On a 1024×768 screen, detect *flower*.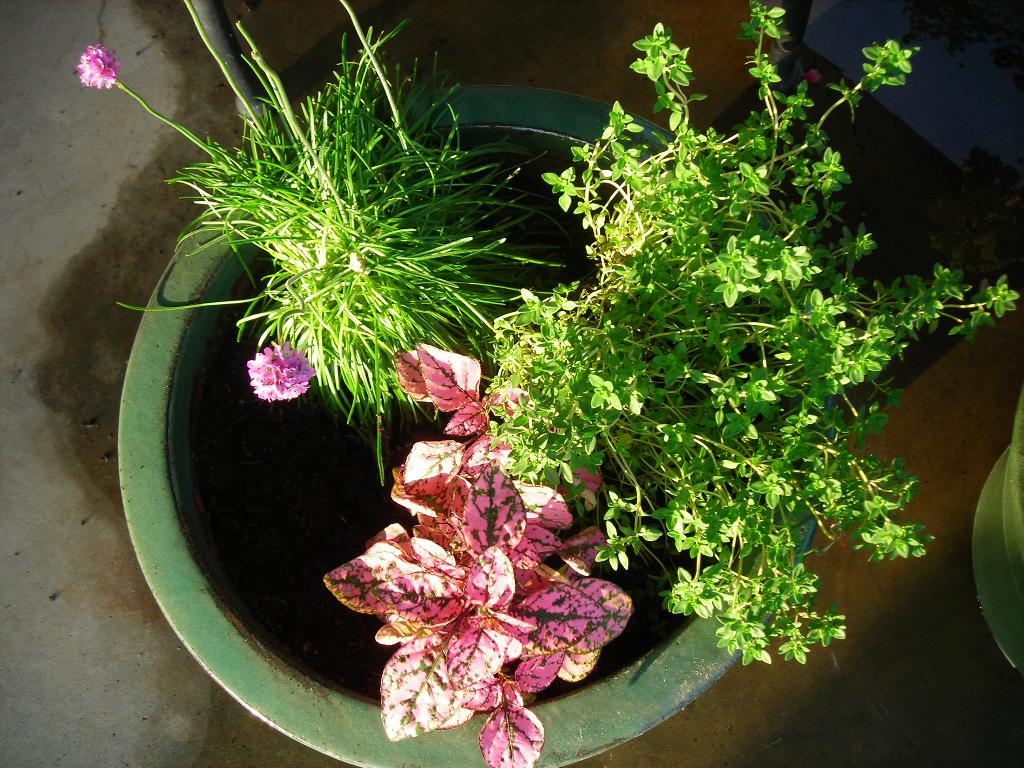
<box>77,44,120,88</box>.
